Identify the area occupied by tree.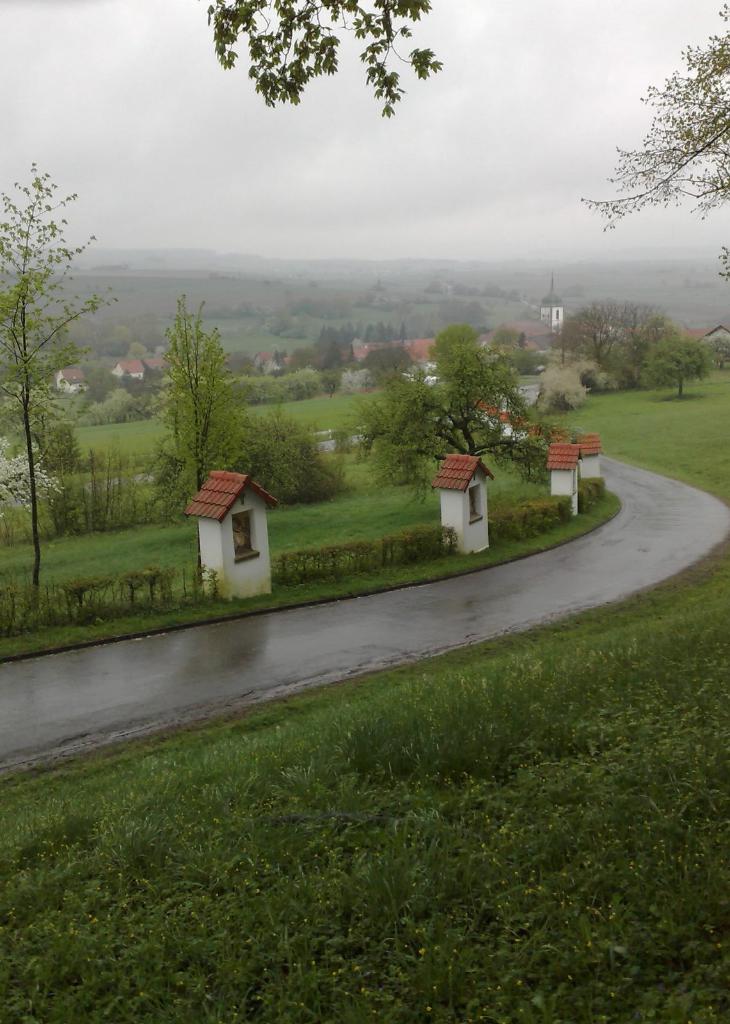
Area: 585:29:729:209.
